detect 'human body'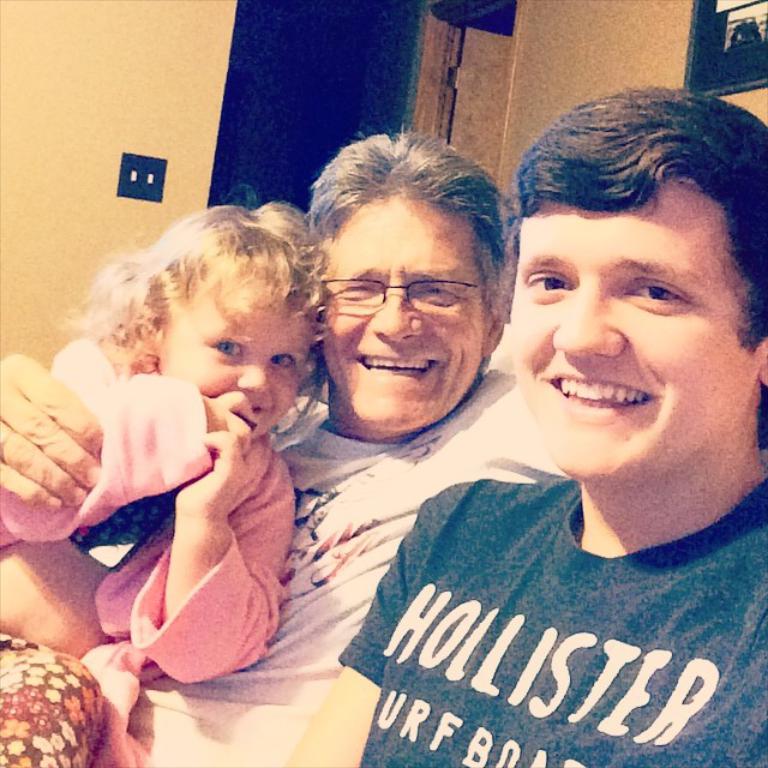
[282, 80, 767, 767]
